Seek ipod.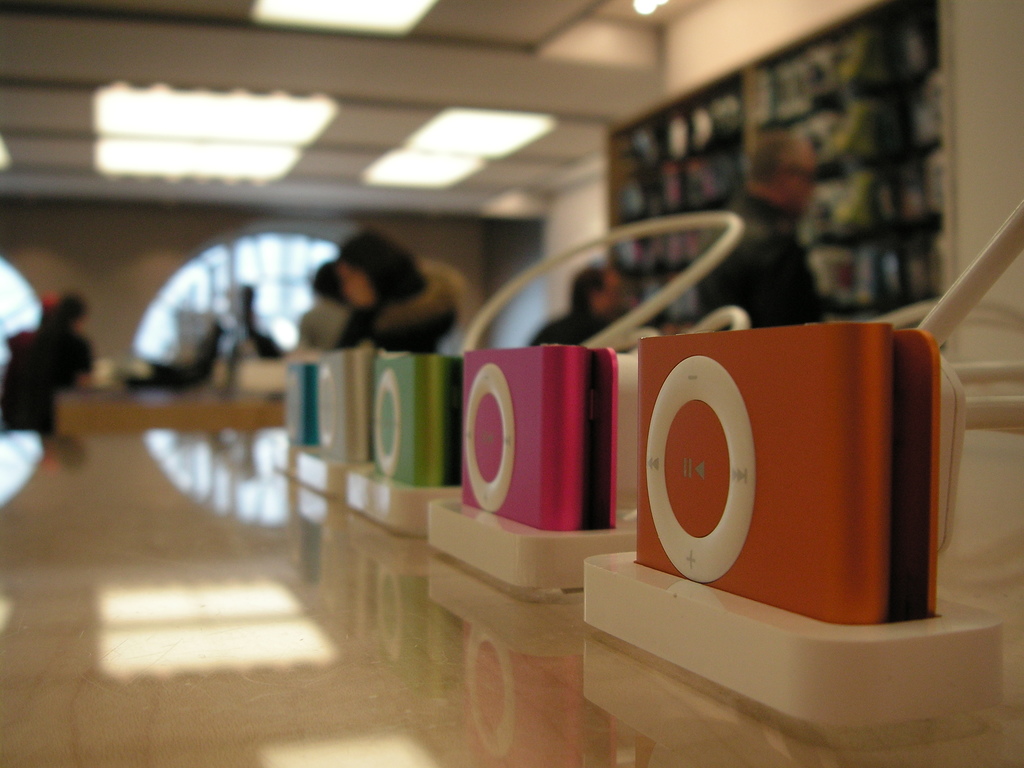
<box>459,346,616,527</box>.
